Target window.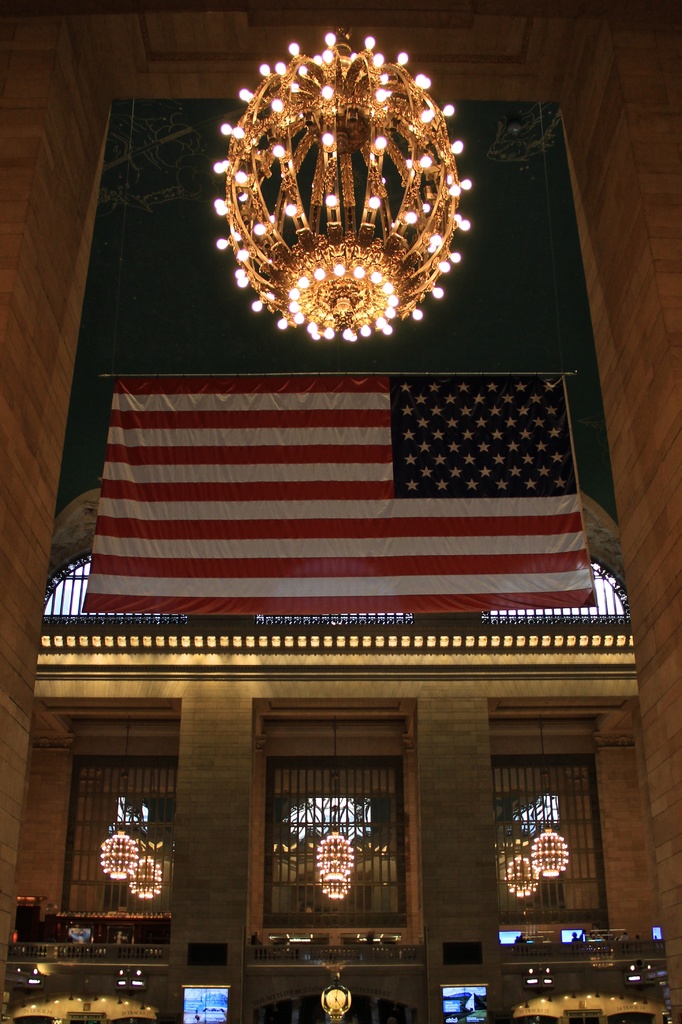
Target region: <box>488,753,601,941</box>.
